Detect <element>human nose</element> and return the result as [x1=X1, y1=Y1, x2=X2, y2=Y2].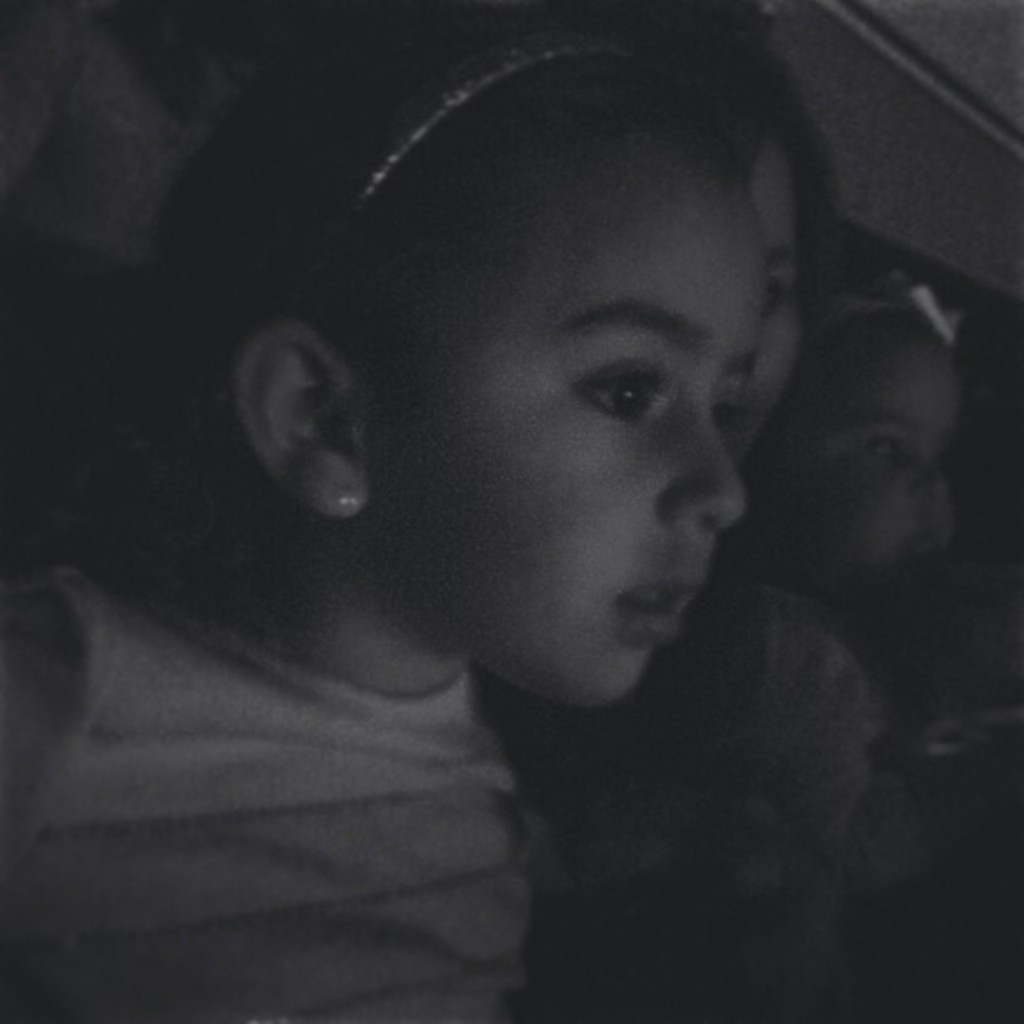
[x1=653, y1=408, x2=743, y2=537].
